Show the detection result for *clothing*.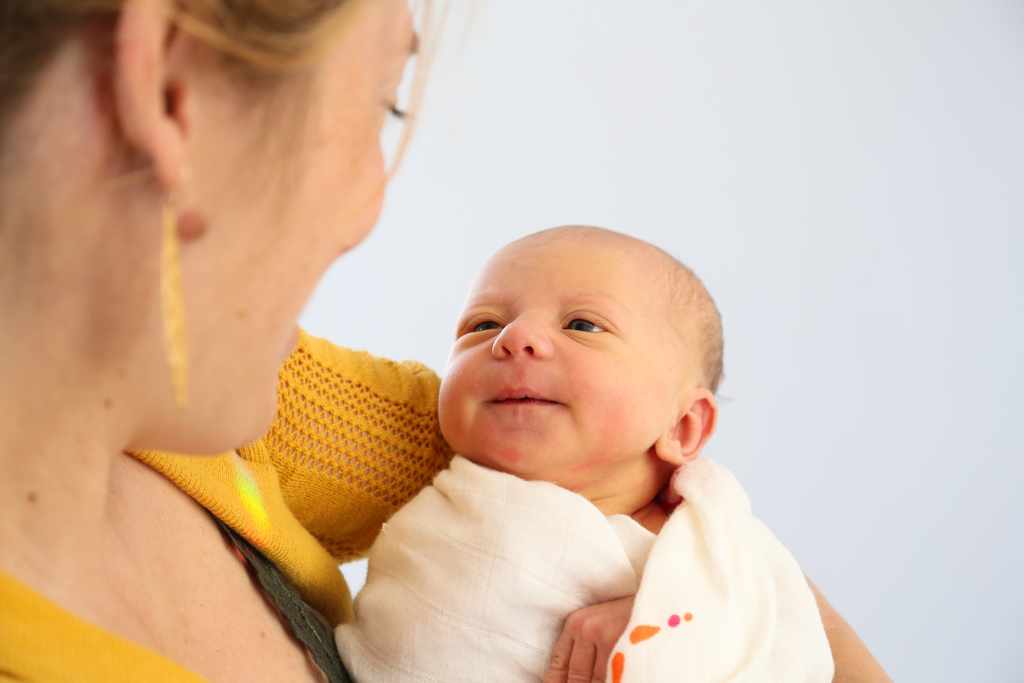
(334,448,833,682).
